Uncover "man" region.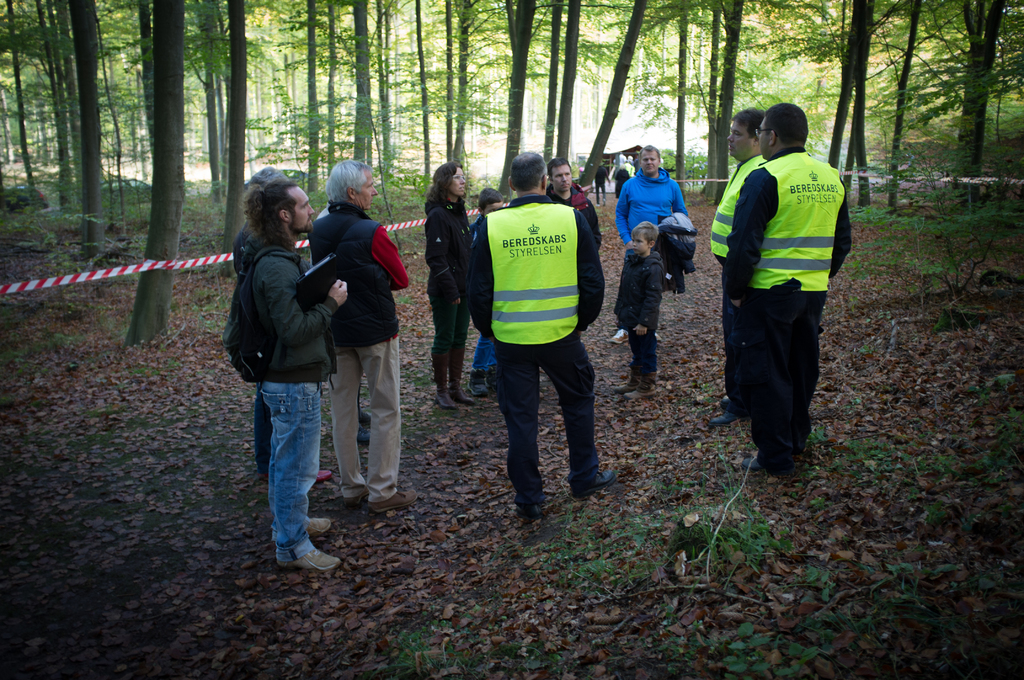
Uncovered: pyautogui.locateOnScreen(614, 143, 689, 343).
